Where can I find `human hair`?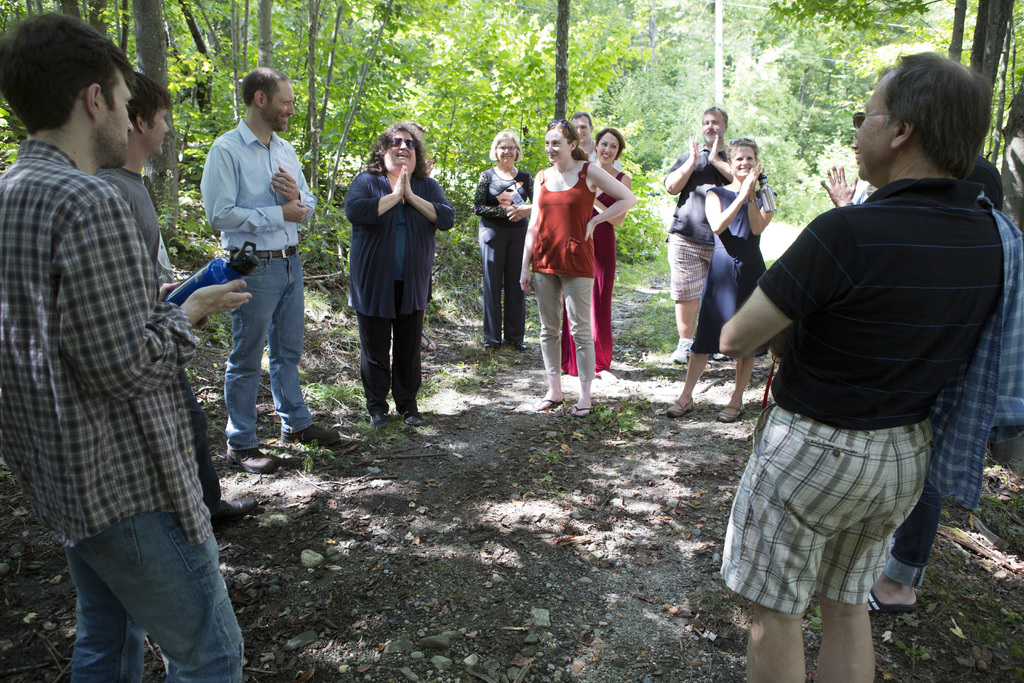
You can find it at select_region(366, 120, 428, 182).
